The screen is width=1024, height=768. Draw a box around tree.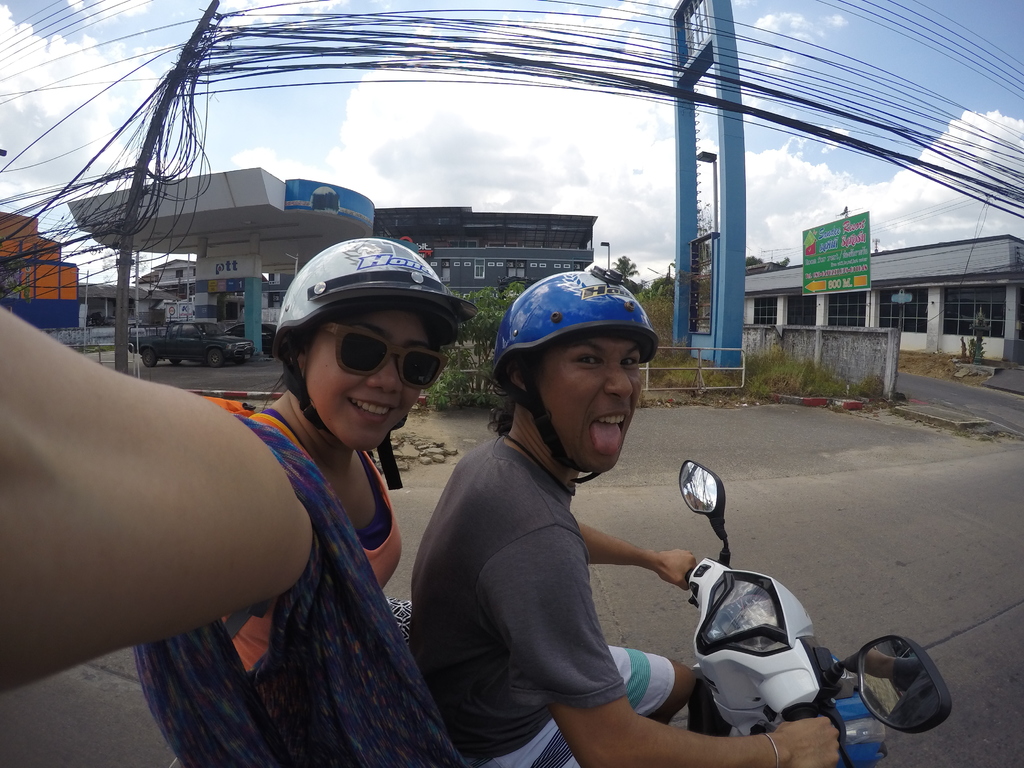
(876, 225, 881, 248).
